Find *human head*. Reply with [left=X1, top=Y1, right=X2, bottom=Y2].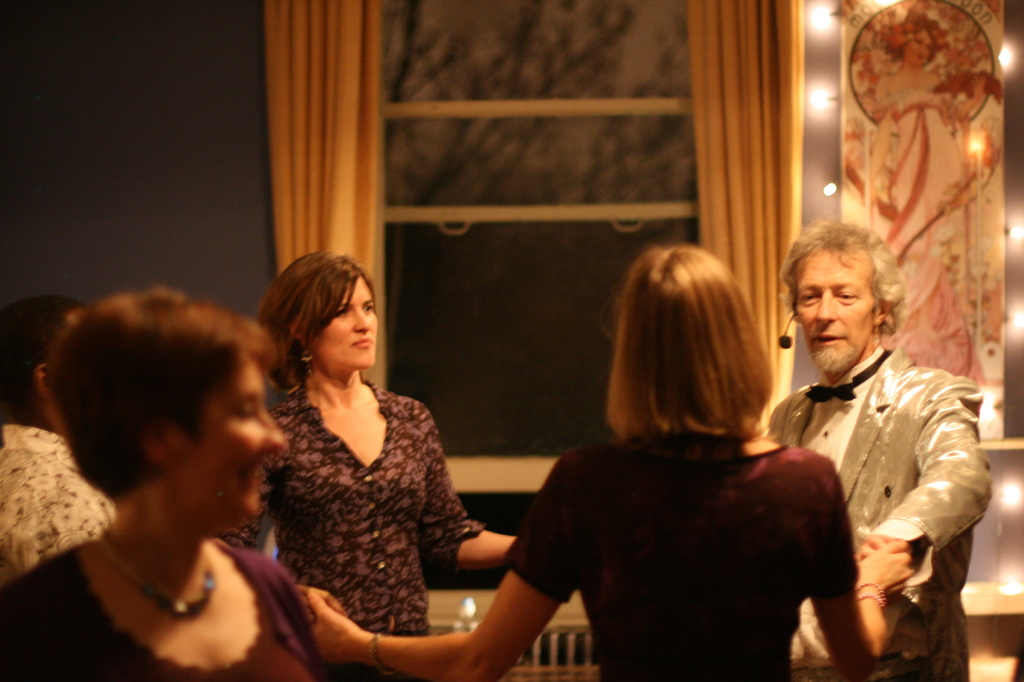
[left=49, top=287, right=289, bottom=551].
